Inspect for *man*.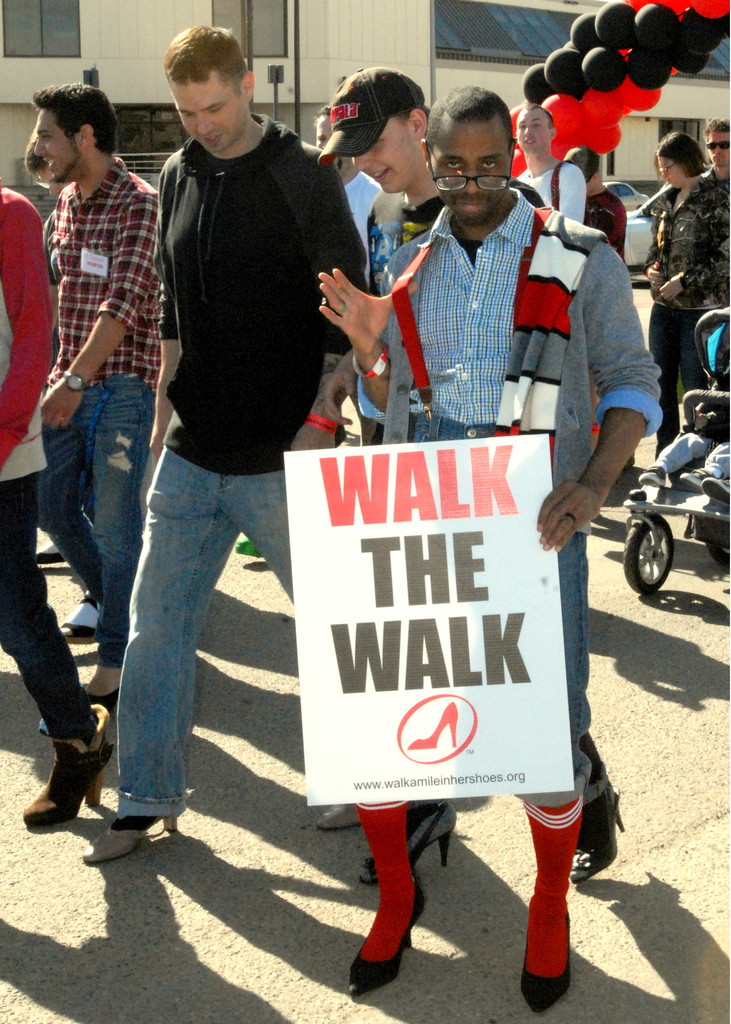
Inspection: 0, 83, 163, 732.
